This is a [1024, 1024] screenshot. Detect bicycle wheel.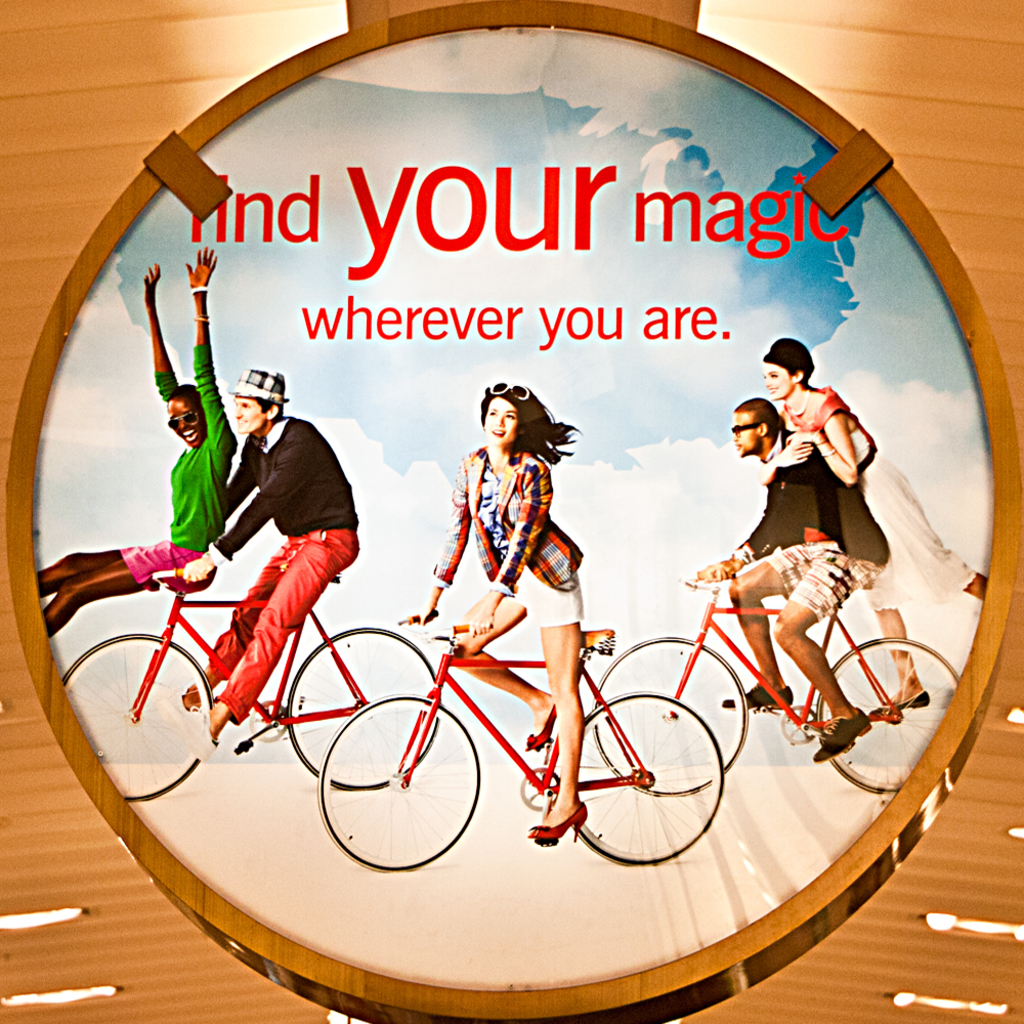
l=593, t=640, r=756, b=798.
